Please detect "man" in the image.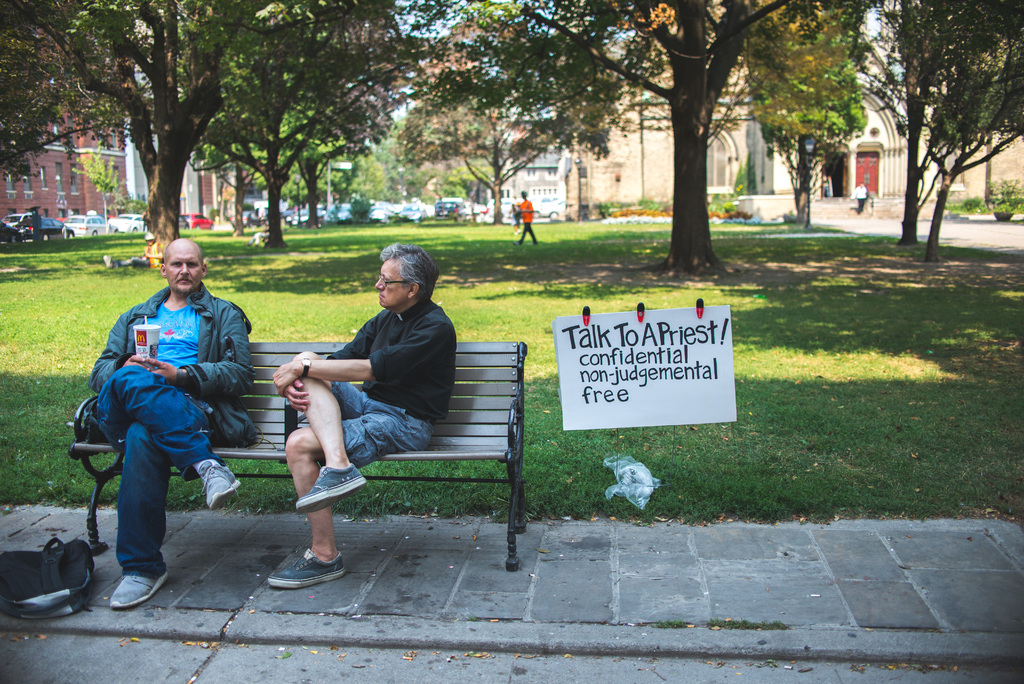
{"left": 851, "top": 179, "right": 868, "bottom": 214}.
